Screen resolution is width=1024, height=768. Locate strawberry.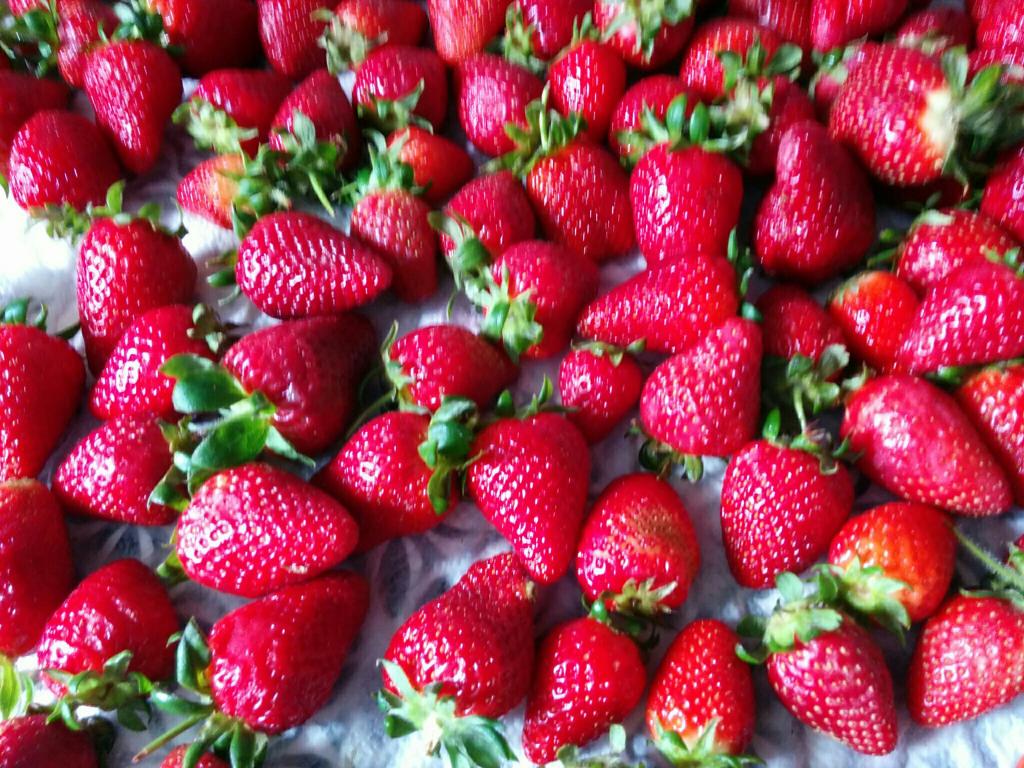
{"x1": 165, "y1": 740, "x2": 223, "y2": 767}.
